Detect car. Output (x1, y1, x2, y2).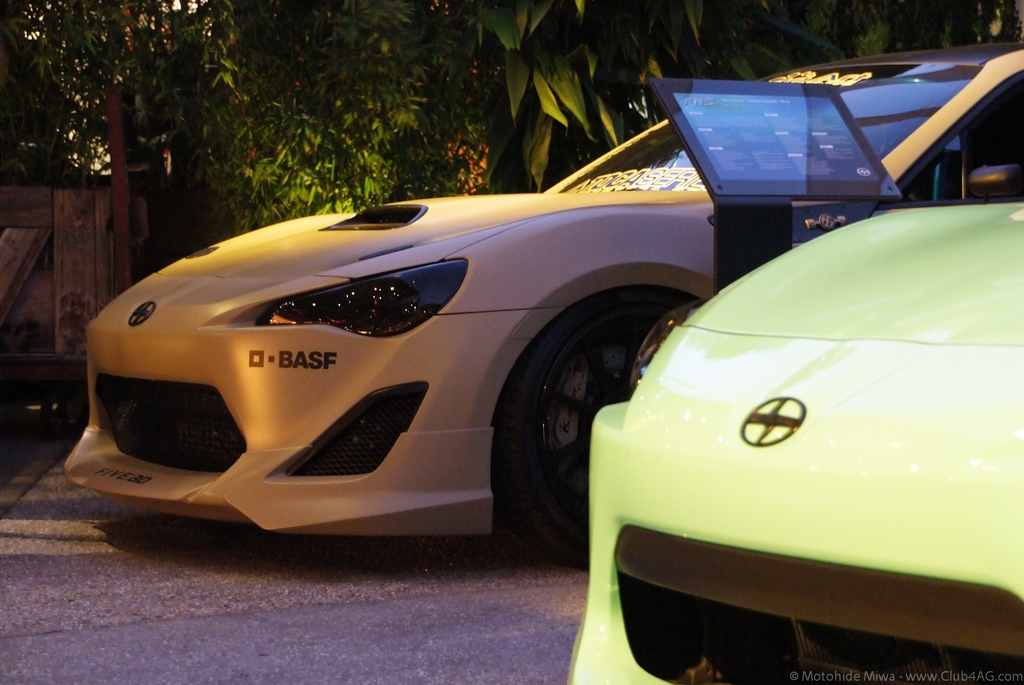
(60, 42, 1023, 574).
